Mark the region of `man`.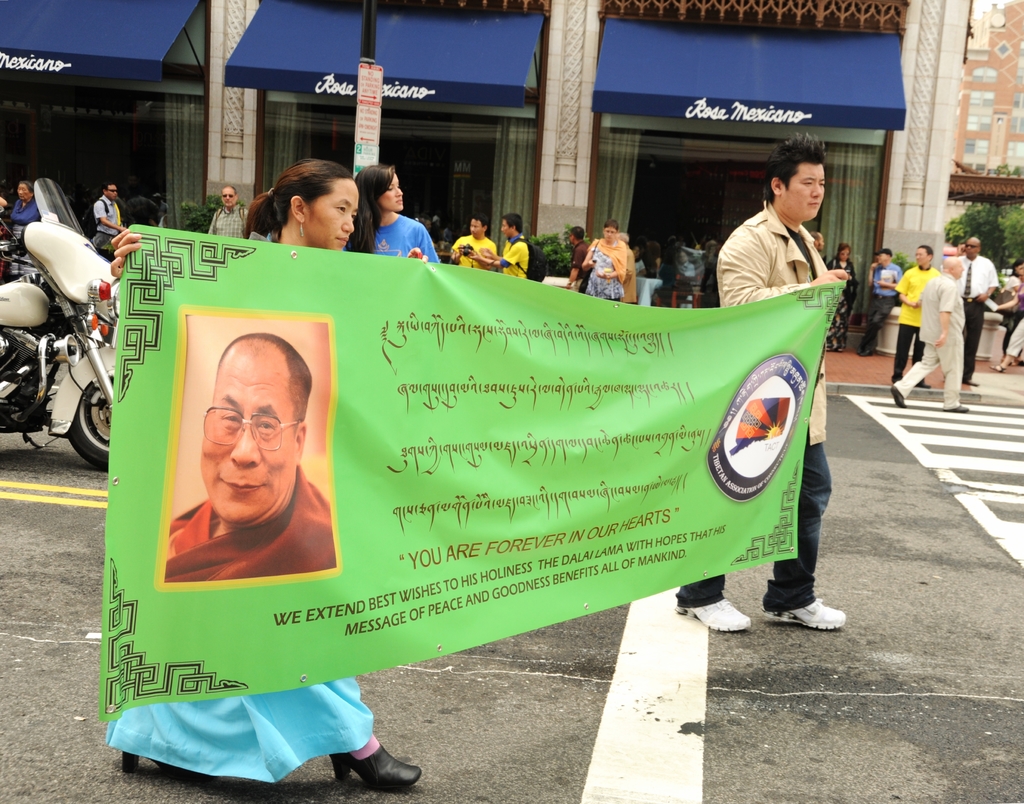
Region: pyautogui.locateOnScreen(890, 244, 935, 397).
